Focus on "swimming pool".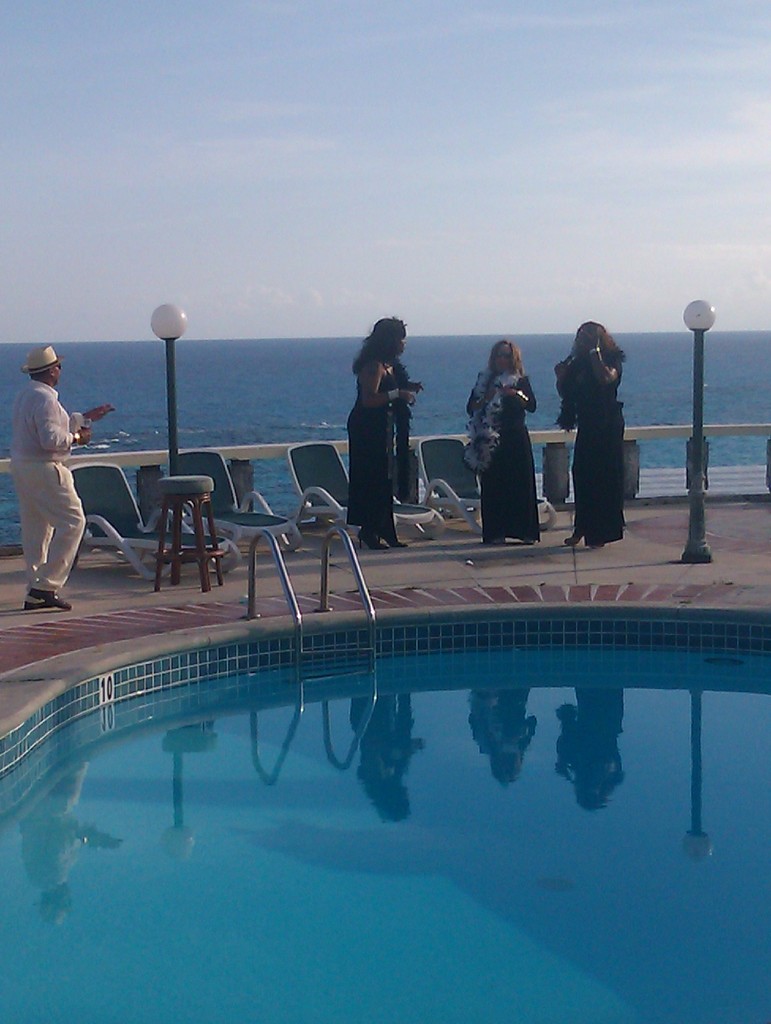
Focused at pyautogui.locateOnScreen(0, 575, 687, 851).
